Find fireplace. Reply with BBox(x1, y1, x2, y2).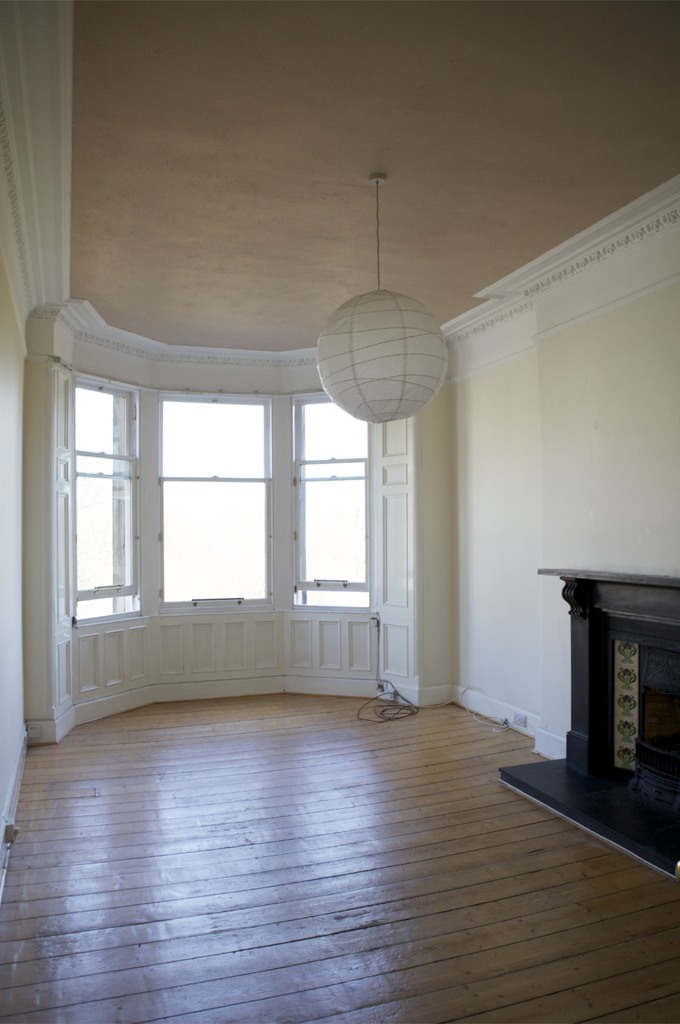
BBox(504, 567, 679, 882).
